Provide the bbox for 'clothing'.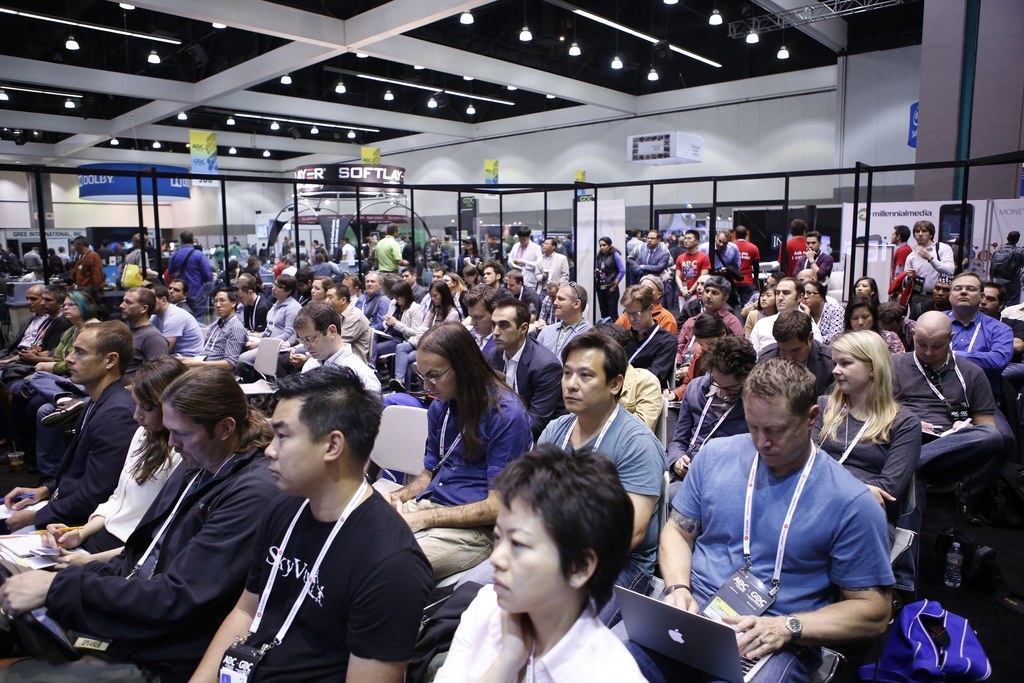
<bbox>819, 300, 843, 340</bbox>.
